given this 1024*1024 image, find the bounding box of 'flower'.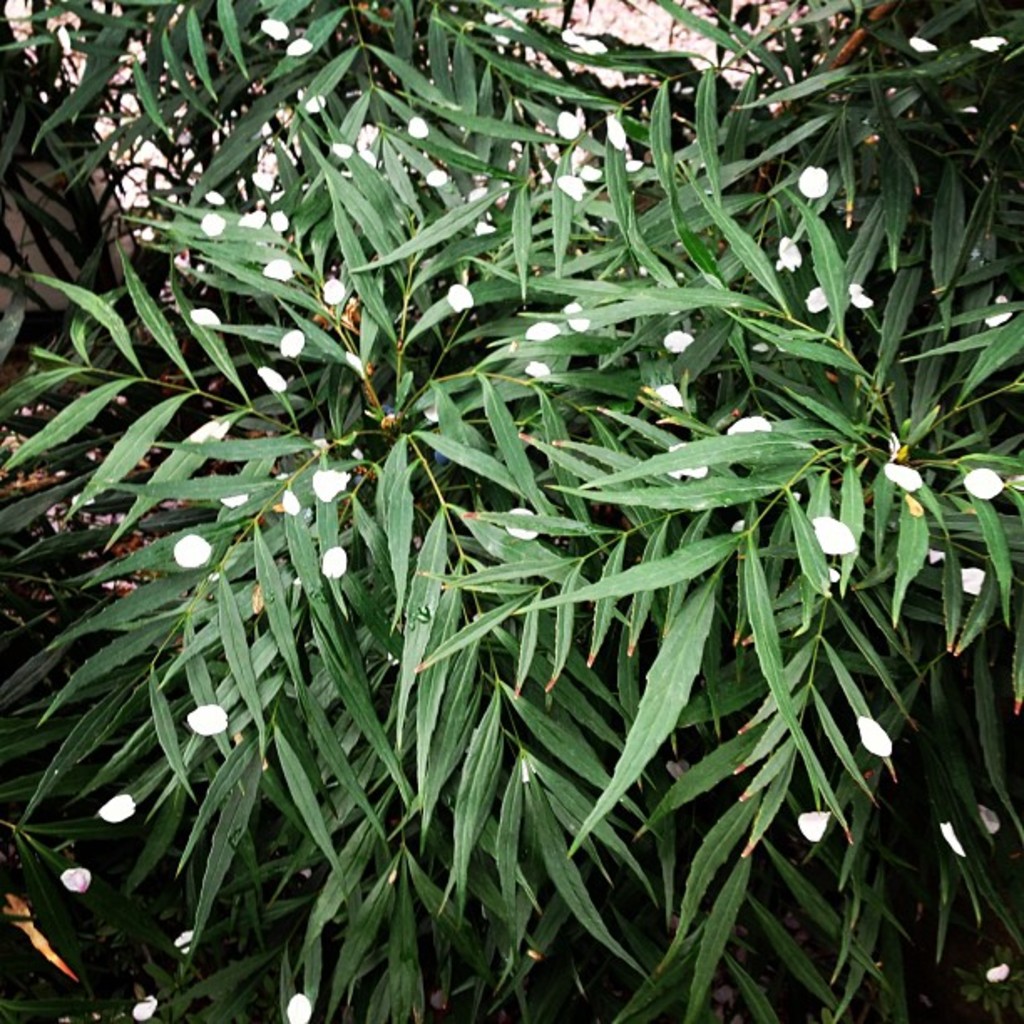
locate(202, 206, 229, 239).
